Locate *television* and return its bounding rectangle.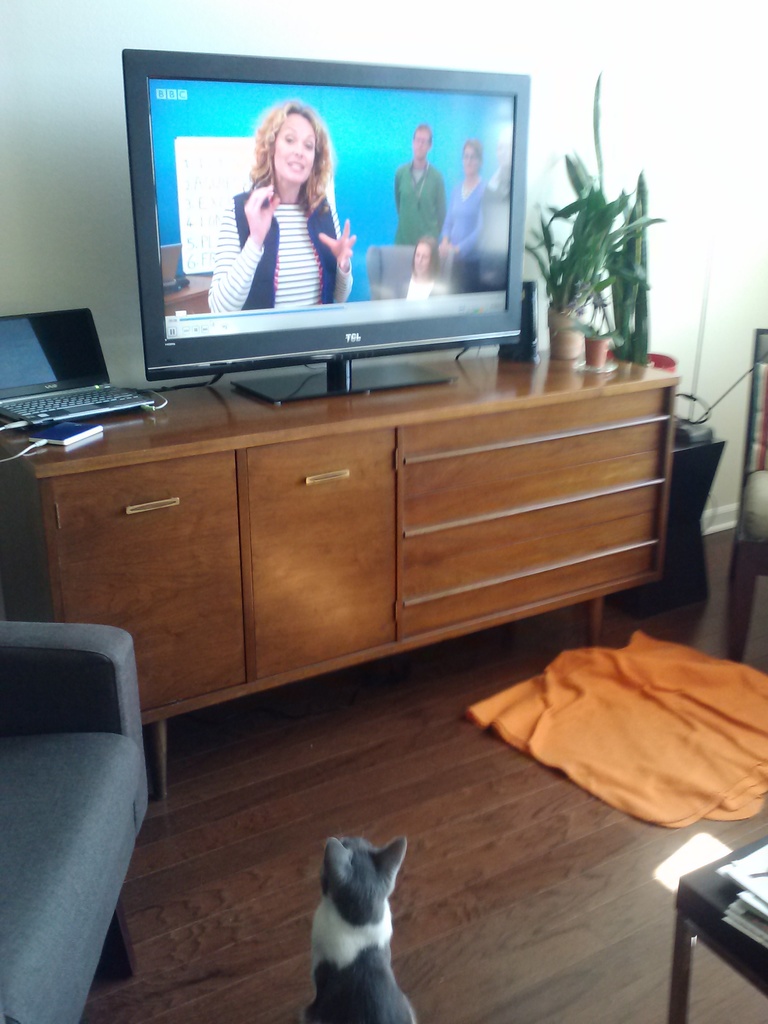
(left=121, top=47, right=530, bottom=404).
